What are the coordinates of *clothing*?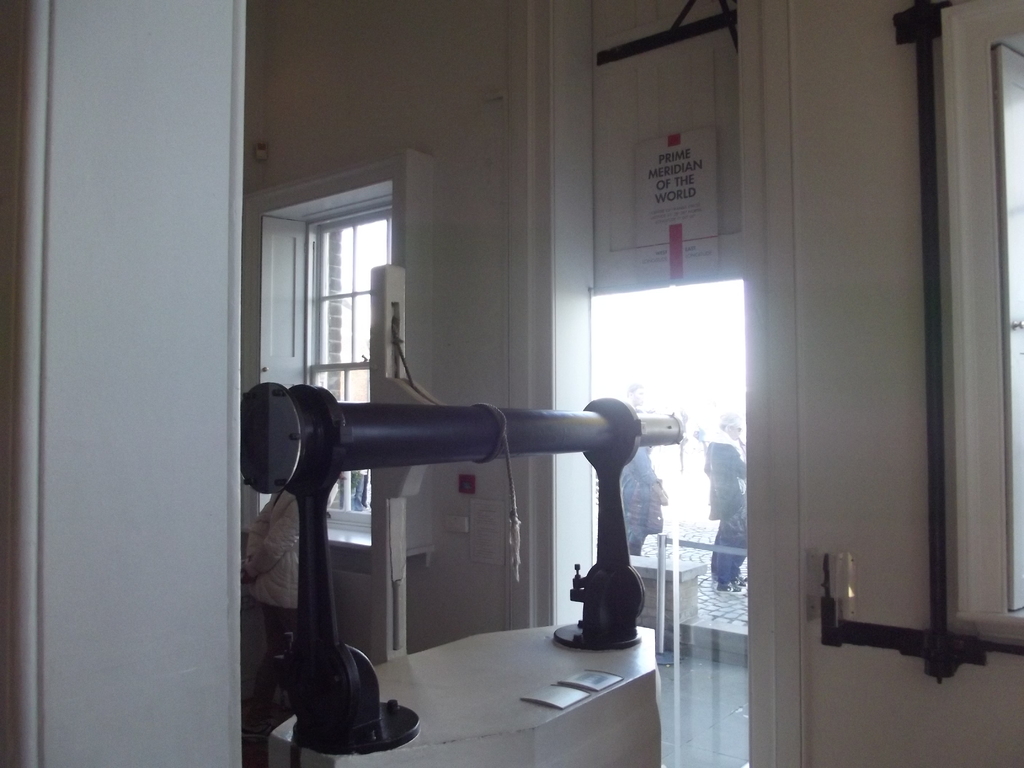
699, 431, 749, 581.
